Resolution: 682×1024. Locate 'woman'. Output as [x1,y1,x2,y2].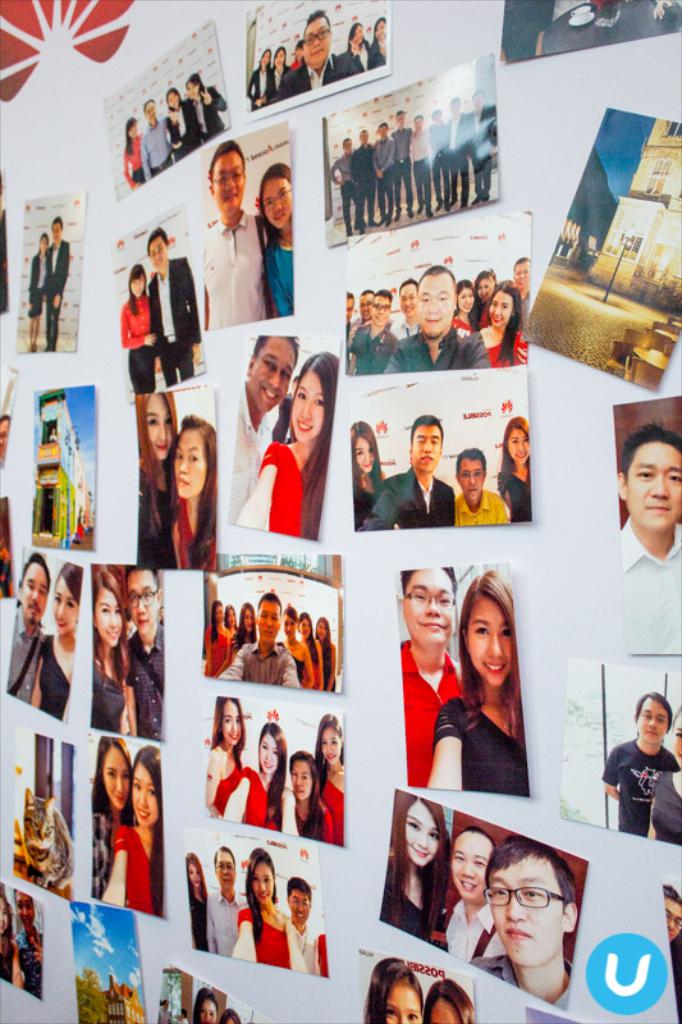
[99,744,163,914].
